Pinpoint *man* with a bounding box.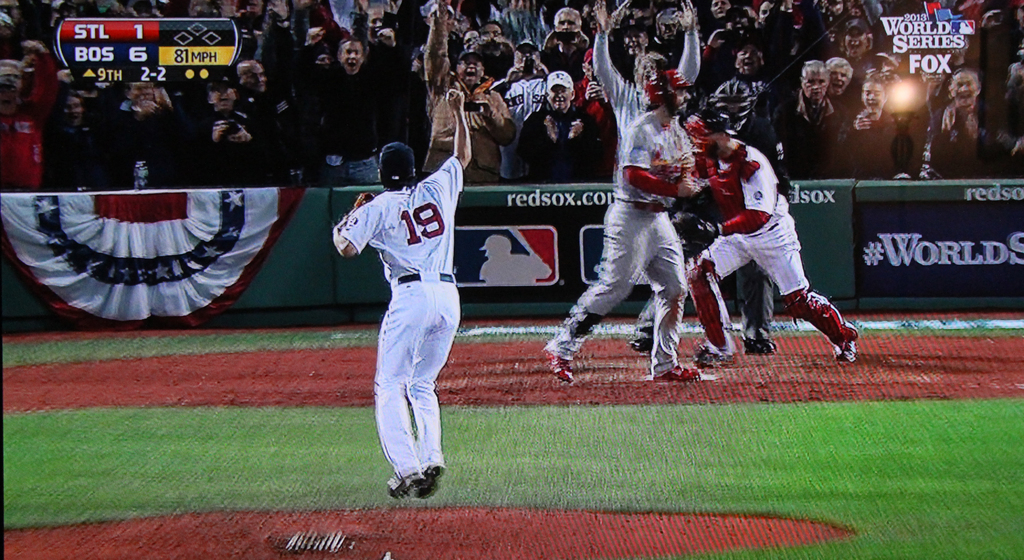
[541, 9, 585, 65].
